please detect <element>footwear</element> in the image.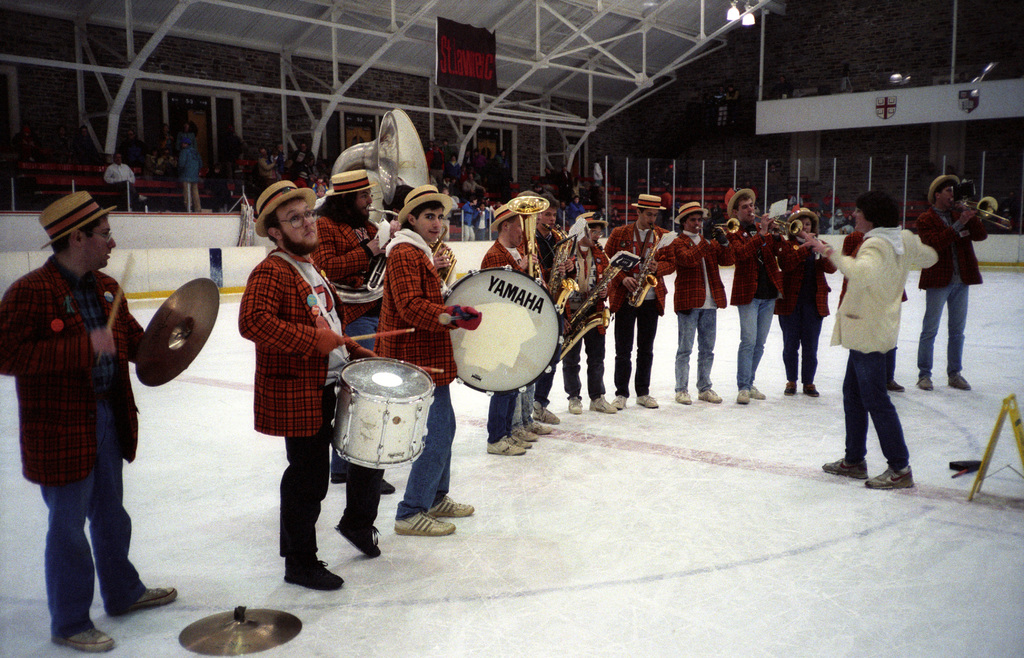
x1=821 y1=456 x2=868 y2=479.
